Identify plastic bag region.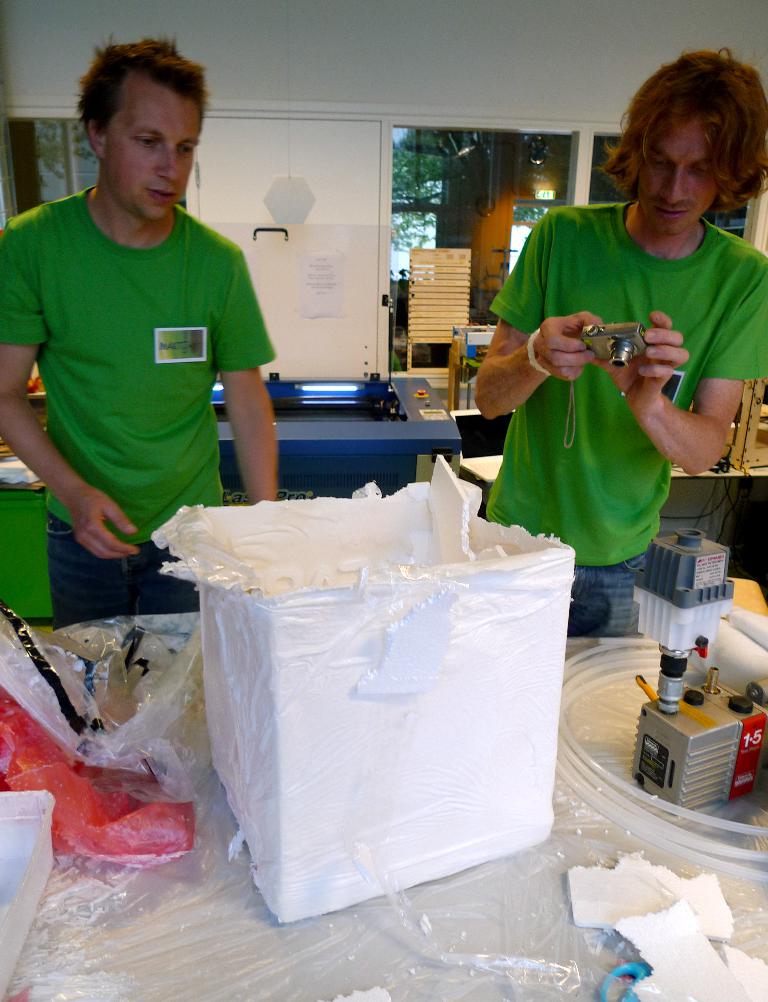
Region: locate(0, 628, 195, 867).
